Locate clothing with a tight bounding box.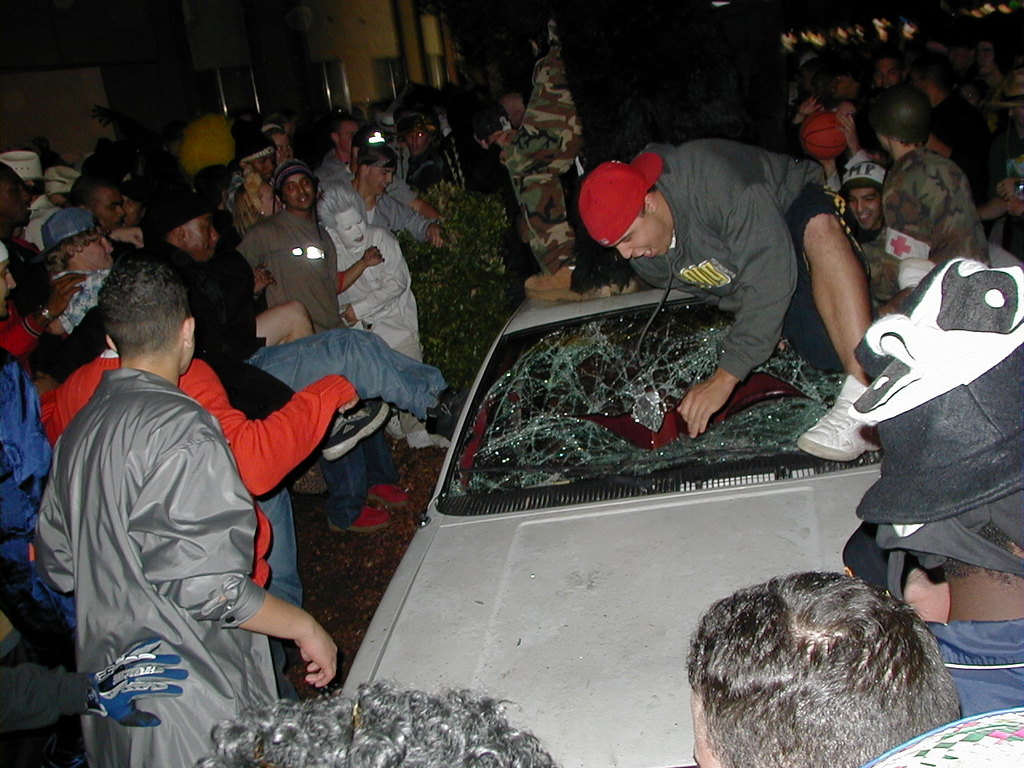
[x1=375, y1=190, x2=437, y2=255].
